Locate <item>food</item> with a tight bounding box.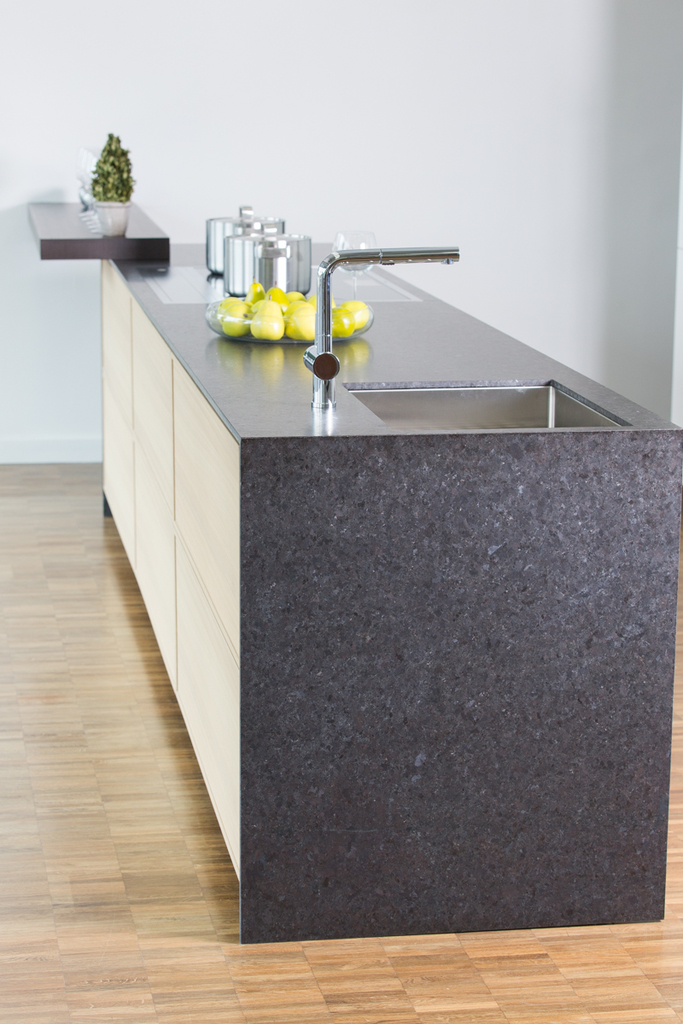
box=[219, 290, 238, 311].
